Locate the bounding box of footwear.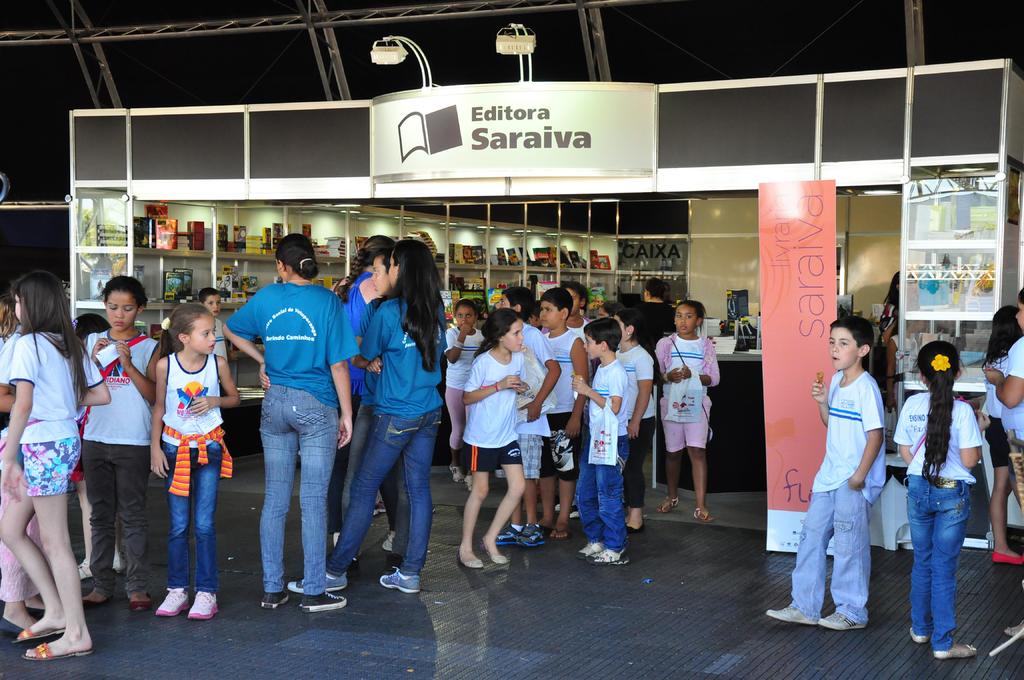
Bounding box: [left=655, top=497, right=680, bottom=514].
